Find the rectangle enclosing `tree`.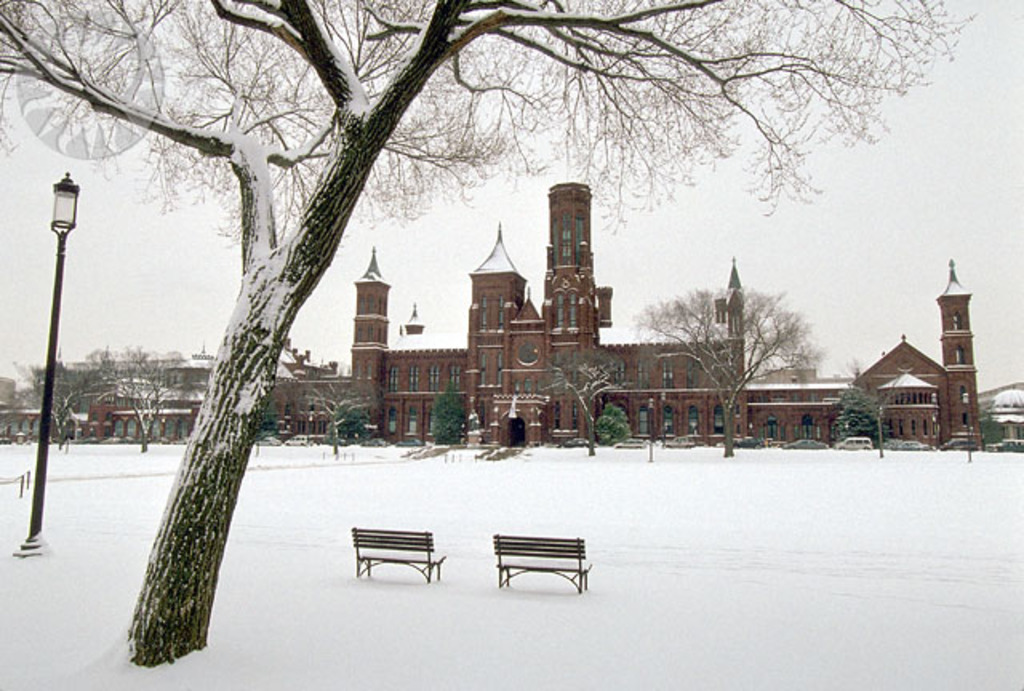
<region>427, 385, 474, 448</region>.
